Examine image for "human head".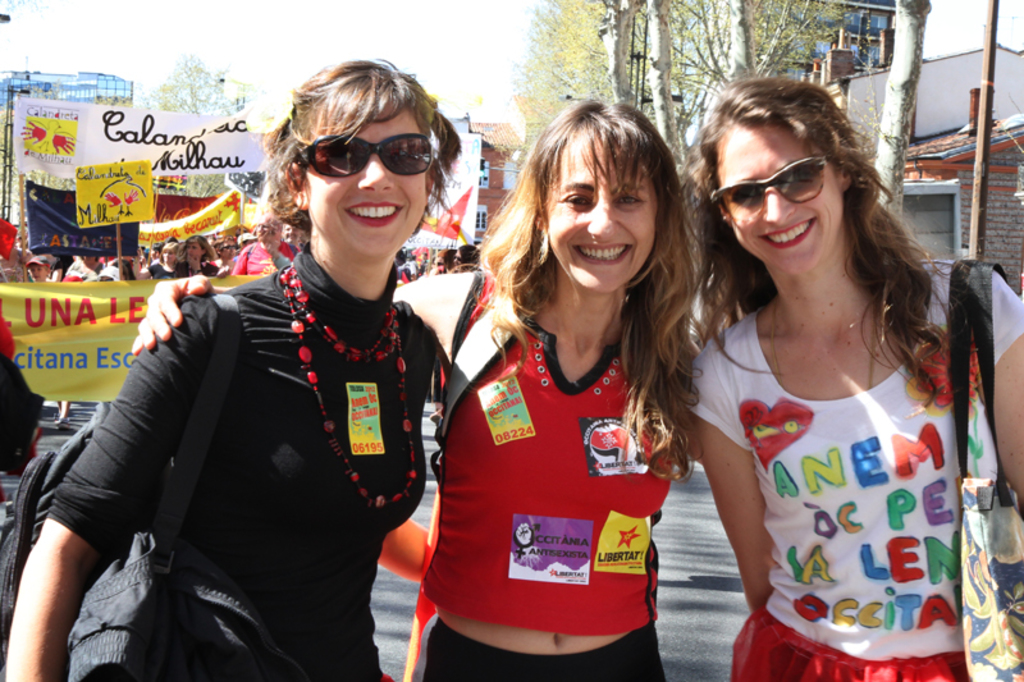
Examination result: 238/232/256/250.
